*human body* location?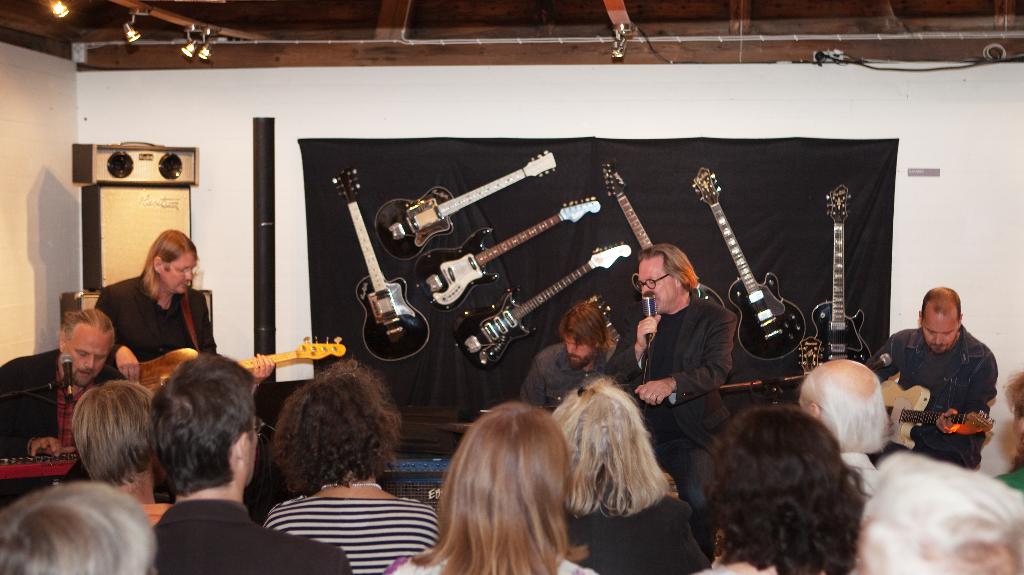
Rect(0, 347, 102, 506)
